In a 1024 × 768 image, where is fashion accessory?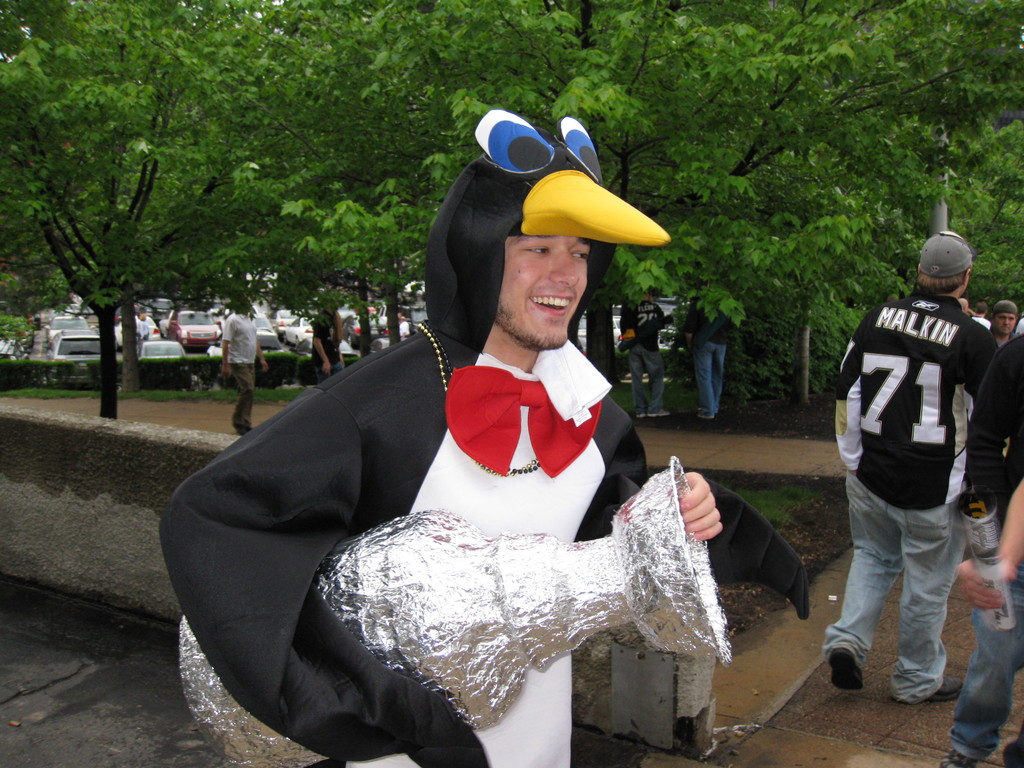
locate(916, 229, 973, 276).
